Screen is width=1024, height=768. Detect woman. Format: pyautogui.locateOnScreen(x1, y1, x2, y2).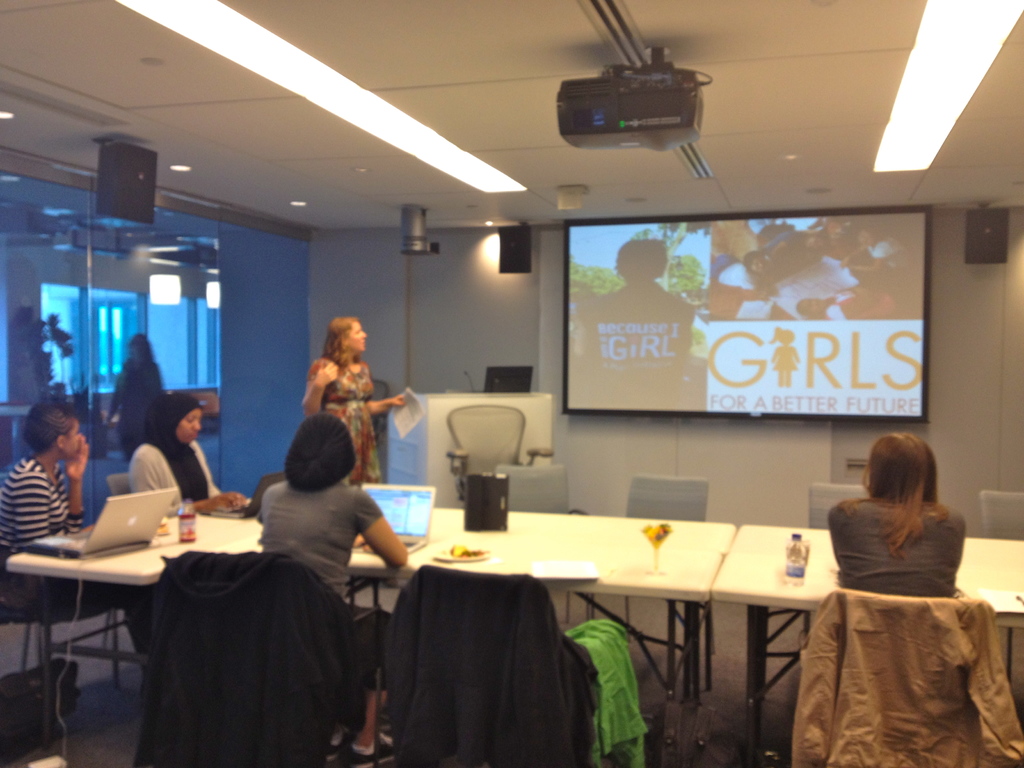
pyautogui.locateOnScreen(829, 431, 970, 627).
